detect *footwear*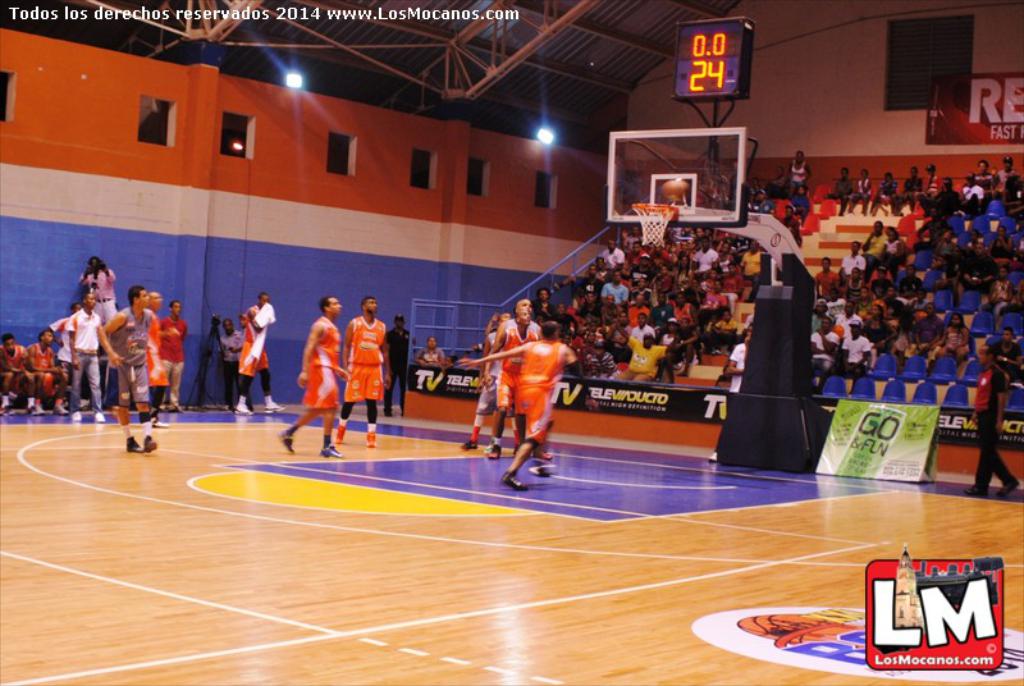
<bbox>143, 429, 156, 459</bbox>
